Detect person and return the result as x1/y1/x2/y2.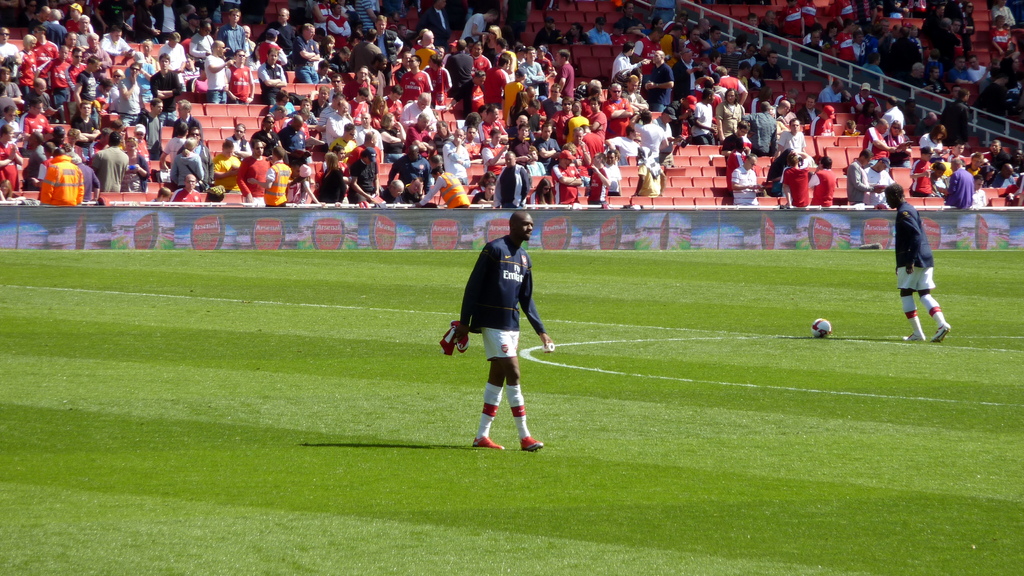
488/25/504/45.
